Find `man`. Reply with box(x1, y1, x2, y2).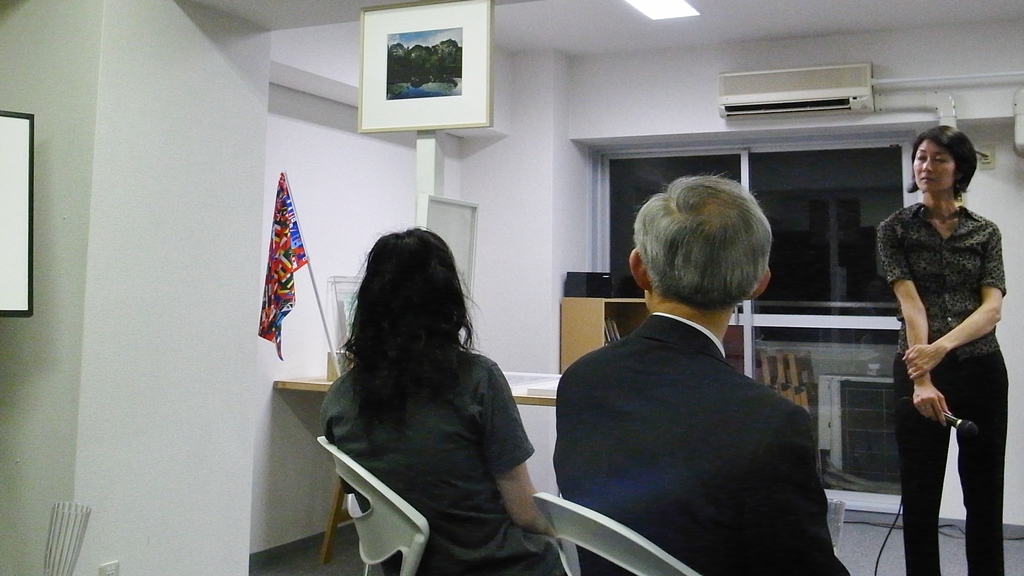
box(550, 165, 847, 575).
